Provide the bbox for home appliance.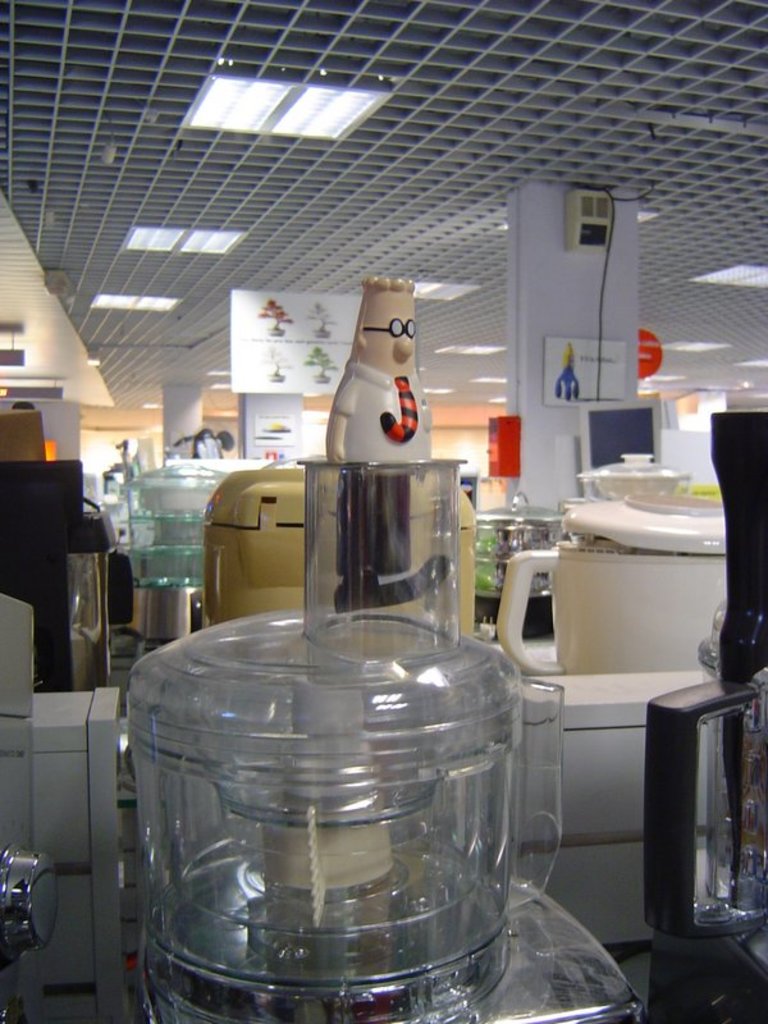
l=0, t=385, r=79, b=463.
